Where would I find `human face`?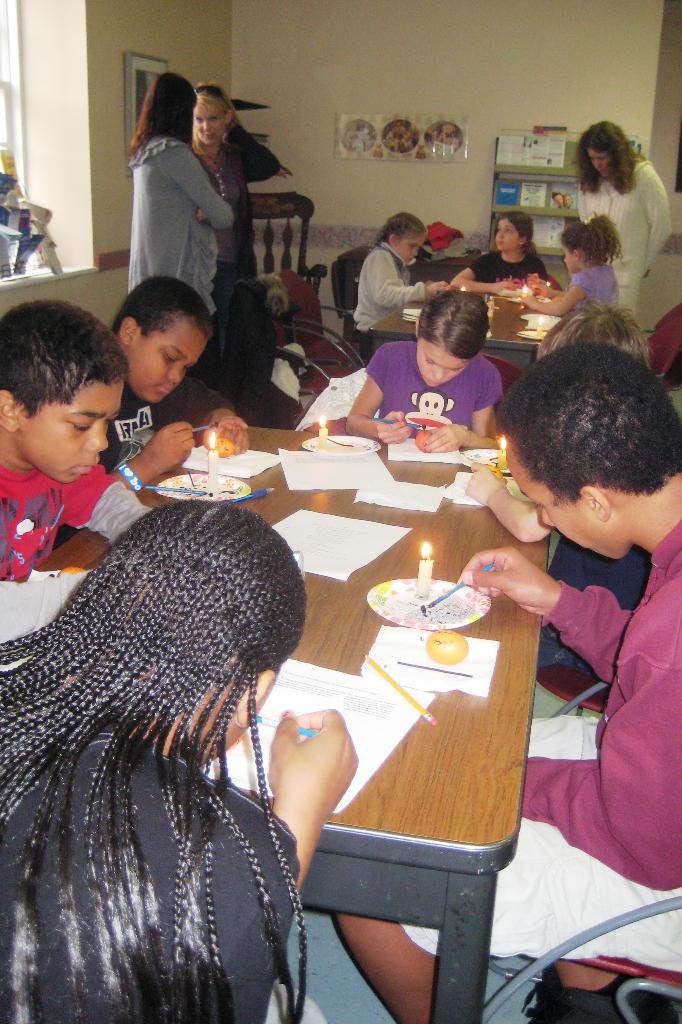
At locate(398, 239, 424, 260).
